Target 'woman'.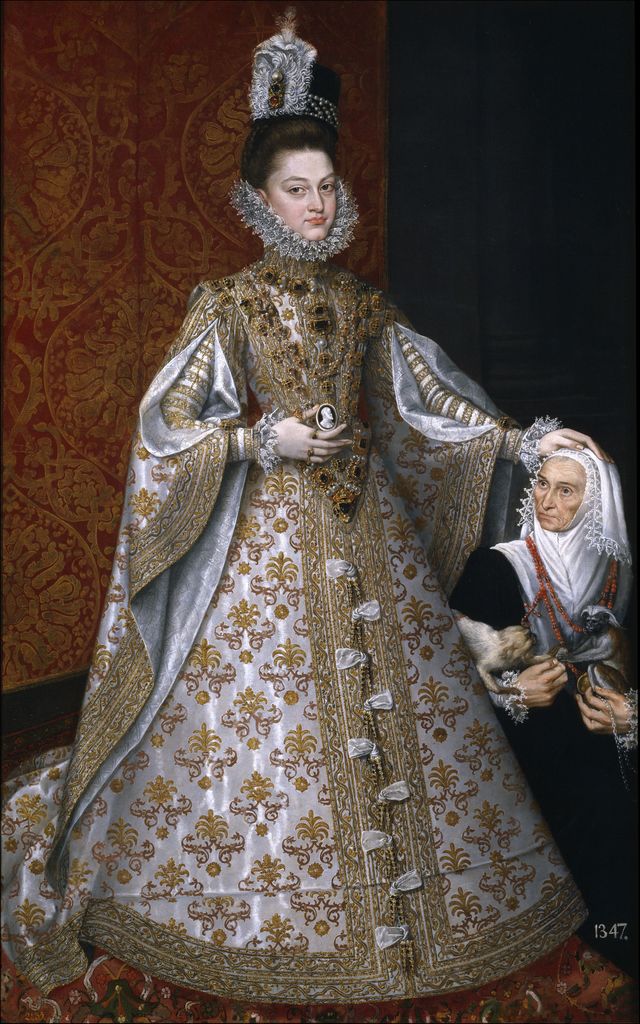
Target region: {"left": 445, "top": 447, "right": 639, "bottom": 924}.
